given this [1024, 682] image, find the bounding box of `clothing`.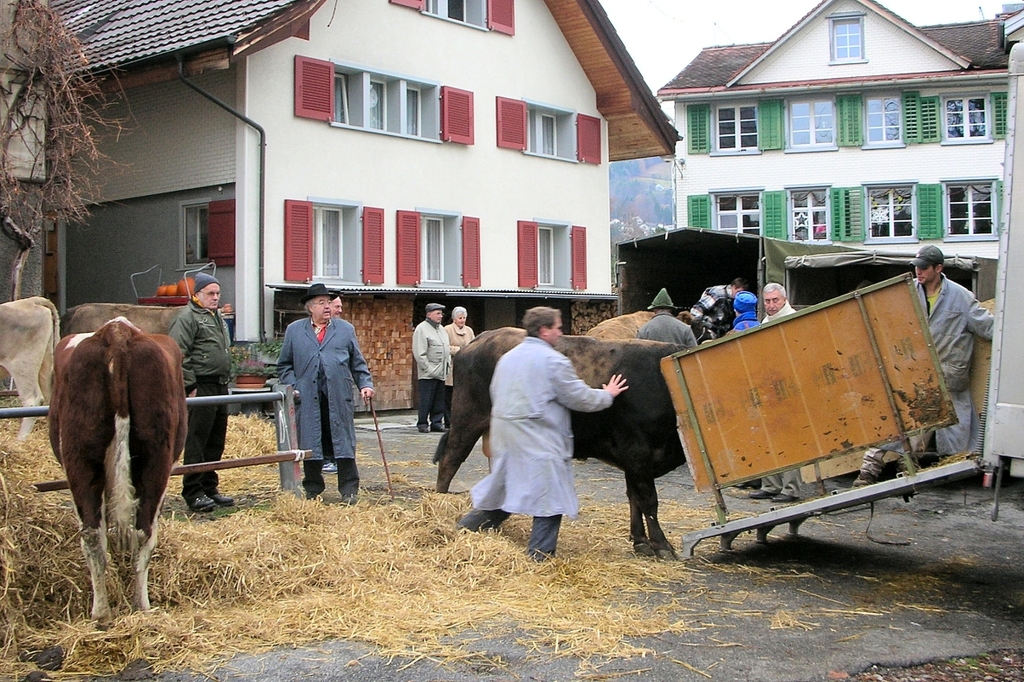
region(409, 318, 454, 428).
